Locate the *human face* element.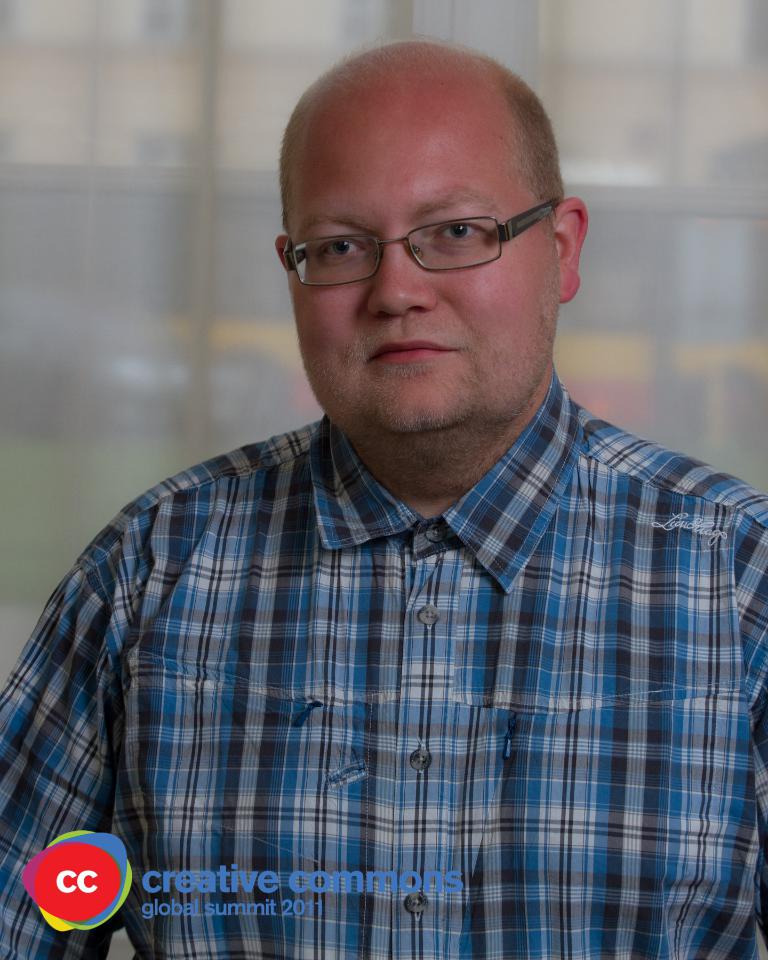
Element bbox: rect(289, 80, 556, 444).
